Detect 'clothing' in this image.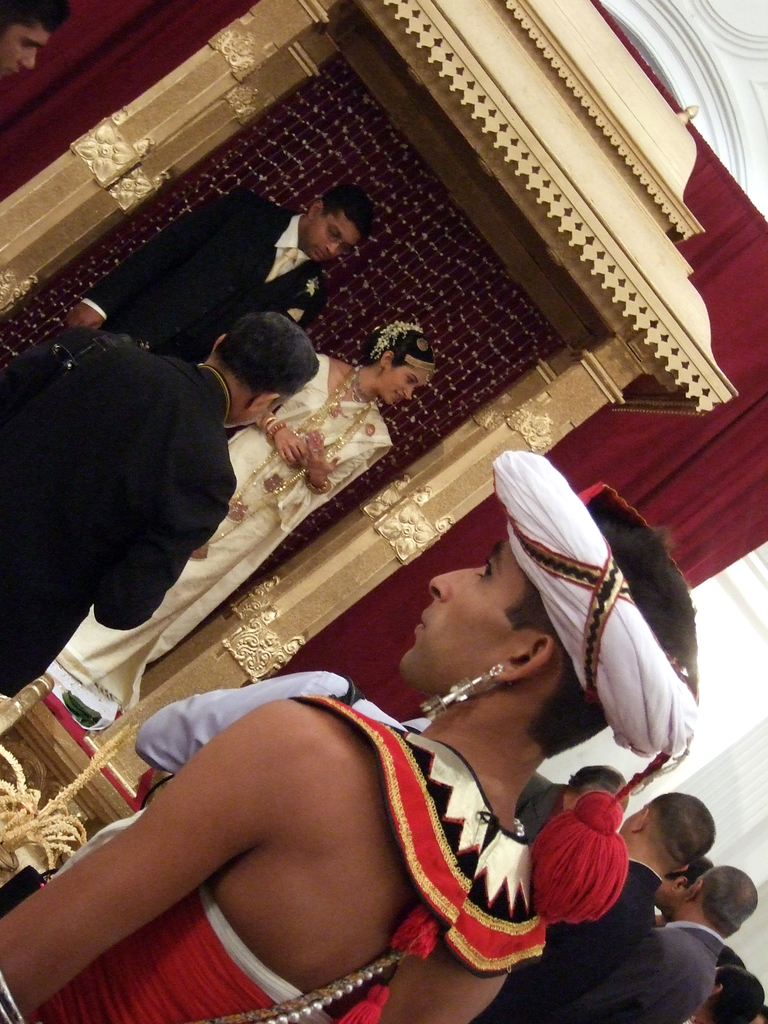
Detection: (x1=70, y1=355, x2=401, y2=706).
